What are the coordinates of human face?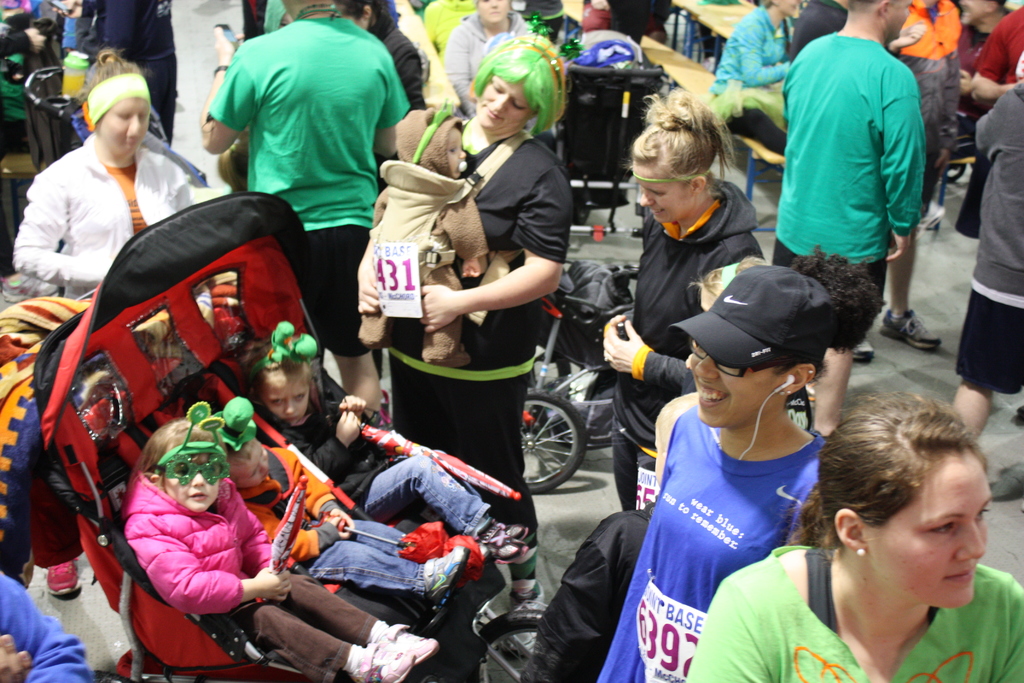
<region>444, 126, 467, 173</region>.
